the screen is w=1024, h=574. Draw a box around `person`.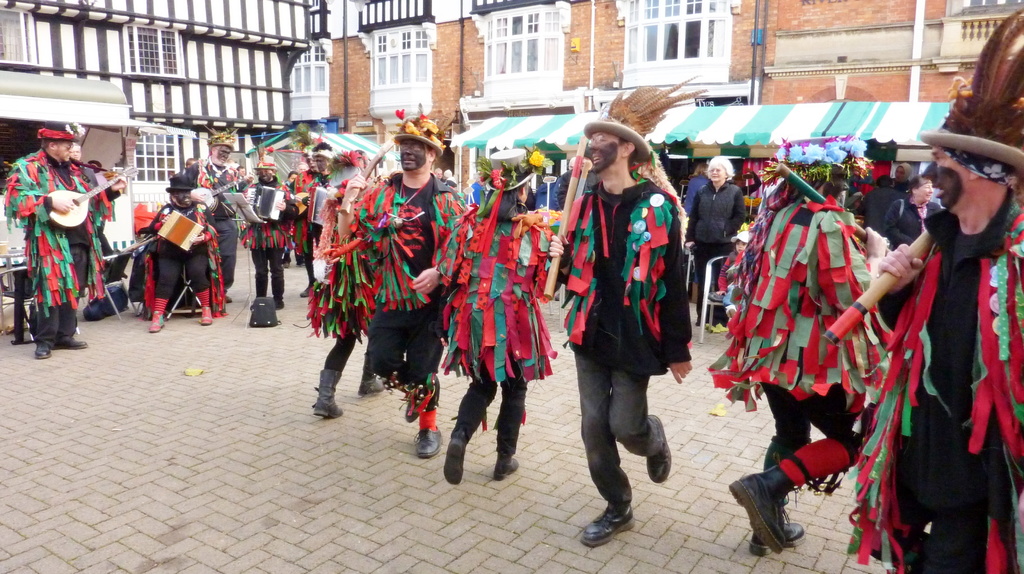
Rect(857, 170, 907, 242).
